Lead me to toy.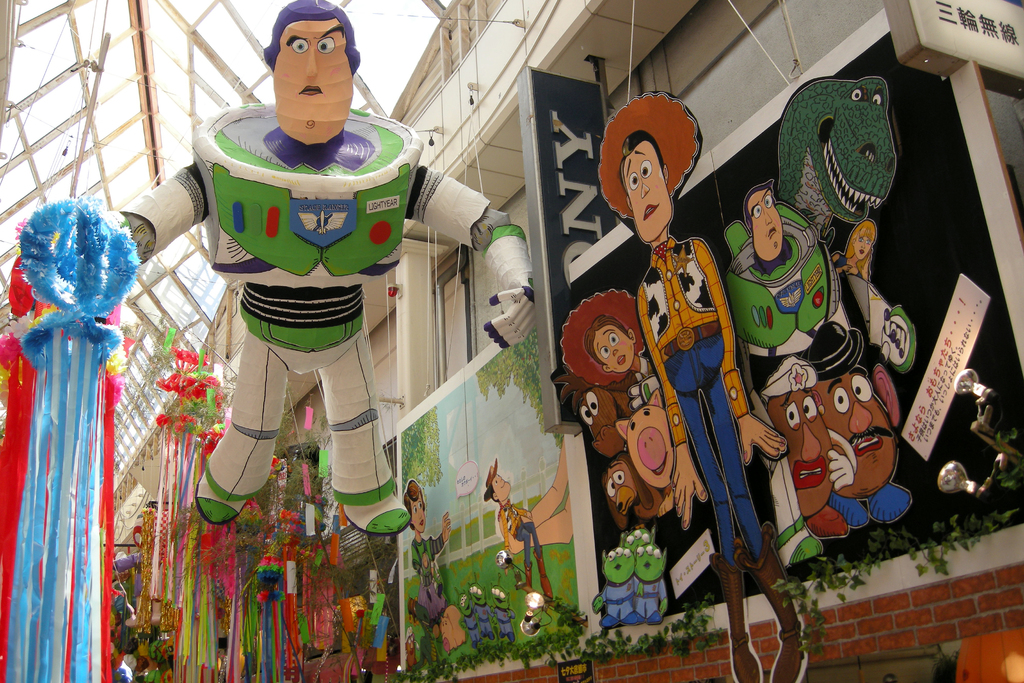
Lead to [478, 583, 496, 638].
